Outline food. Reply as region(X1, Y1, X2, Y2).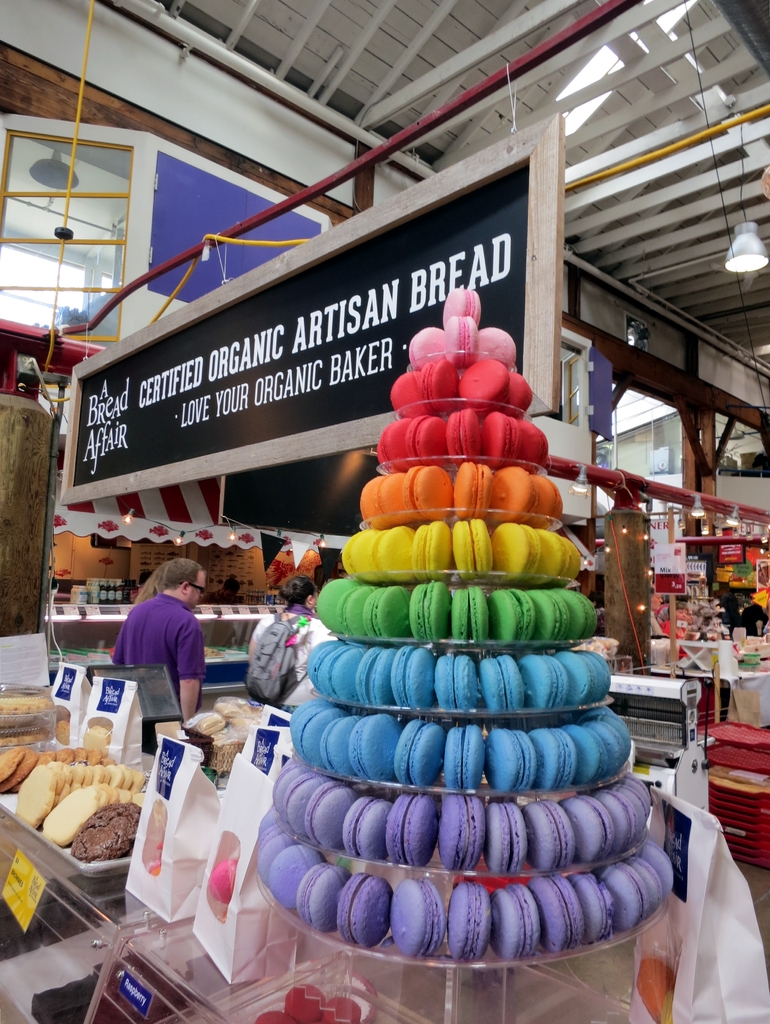
region(450, 517, 500, 577).
